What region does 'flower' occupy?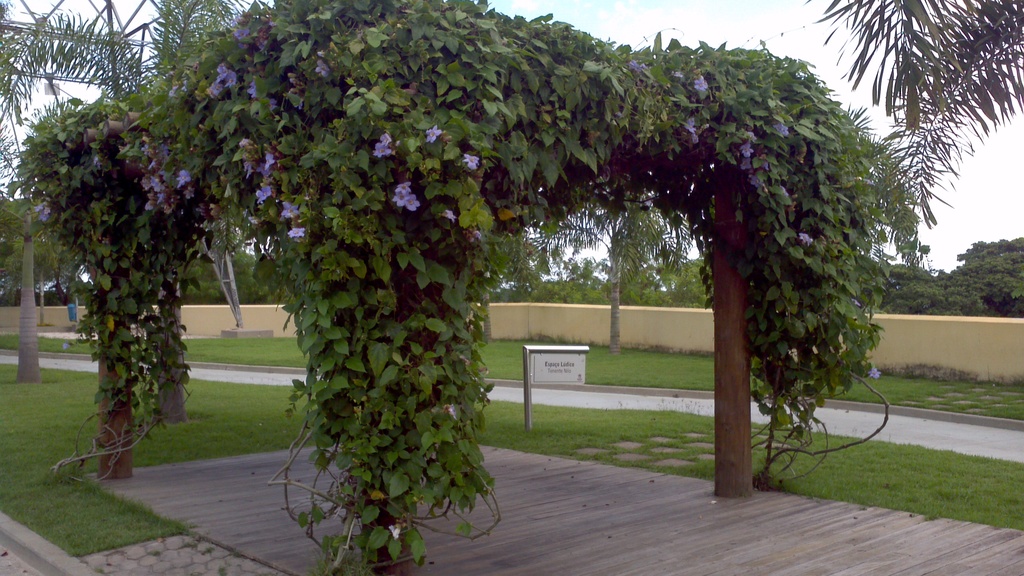
rect(746, 171, 770, 193).
